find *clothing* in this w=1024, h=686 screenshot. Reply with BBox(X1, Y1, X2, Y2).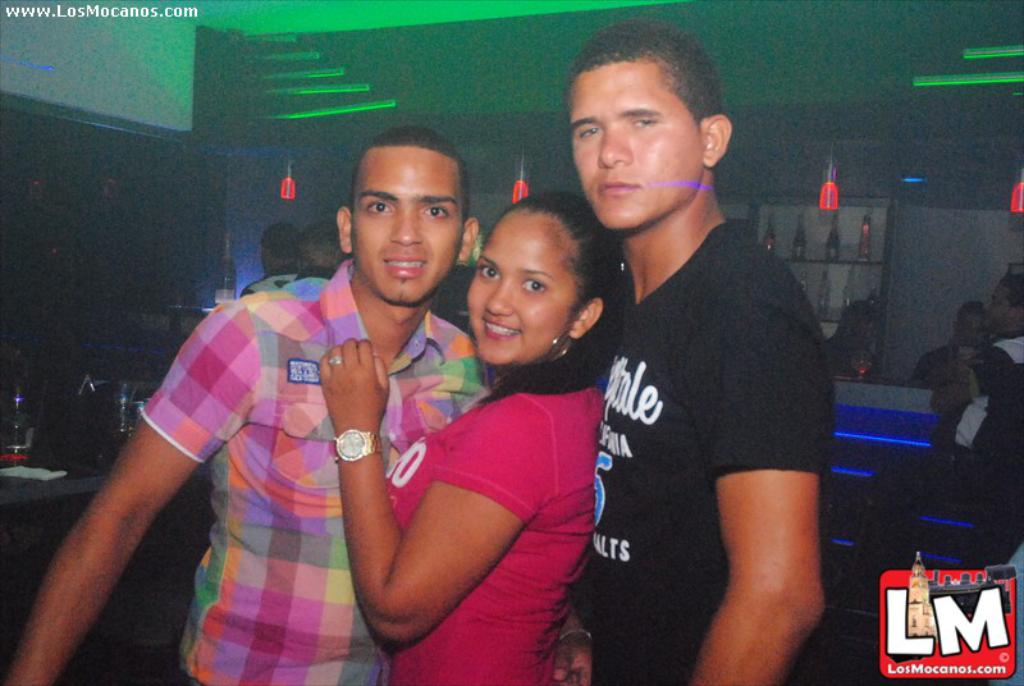
BBox(376, 378, 598, 685).
